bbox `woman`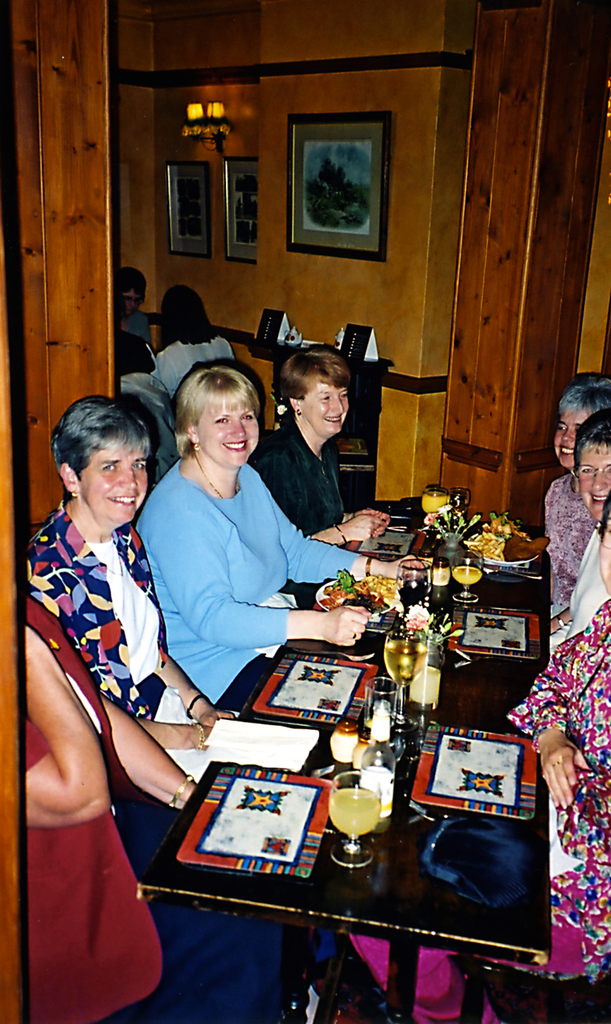
<bbox>546, 406, 610, 667</bbox>
